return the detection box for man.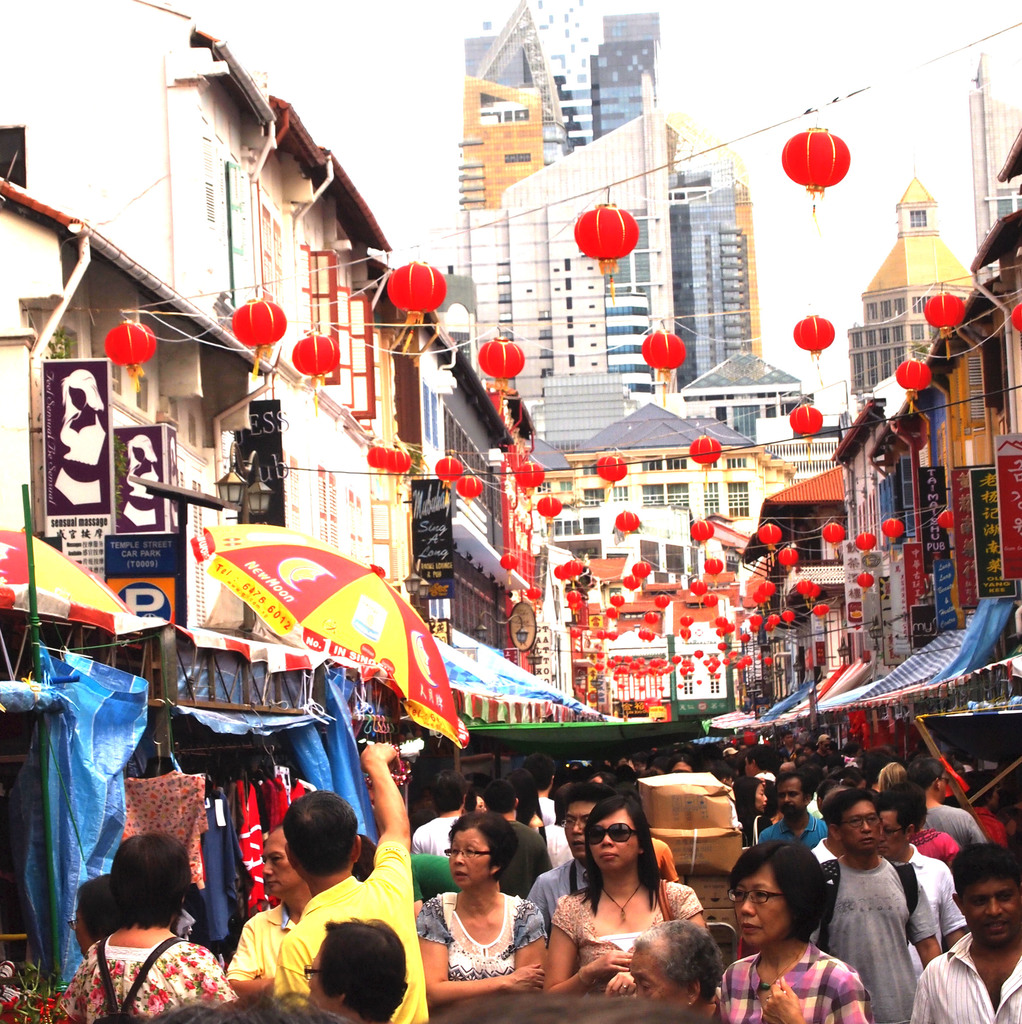
{"x1": 232, "y1": 740, "x2": 430, "y2": 1023}.
